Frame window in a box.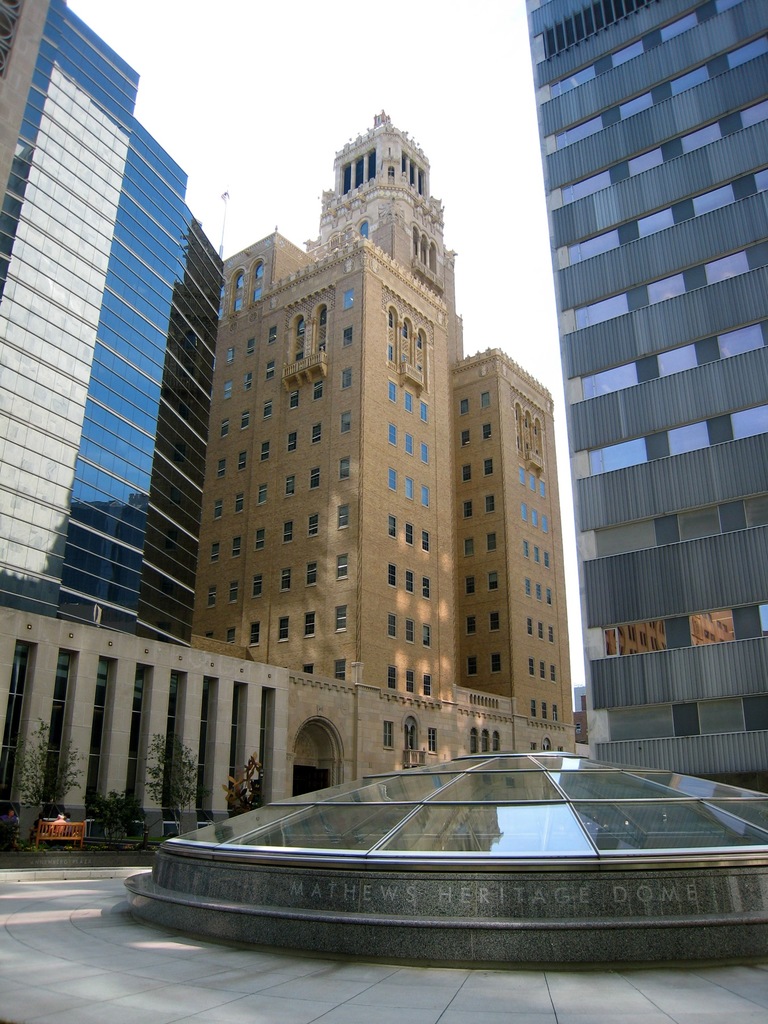
(387, 562, 400, 588).
